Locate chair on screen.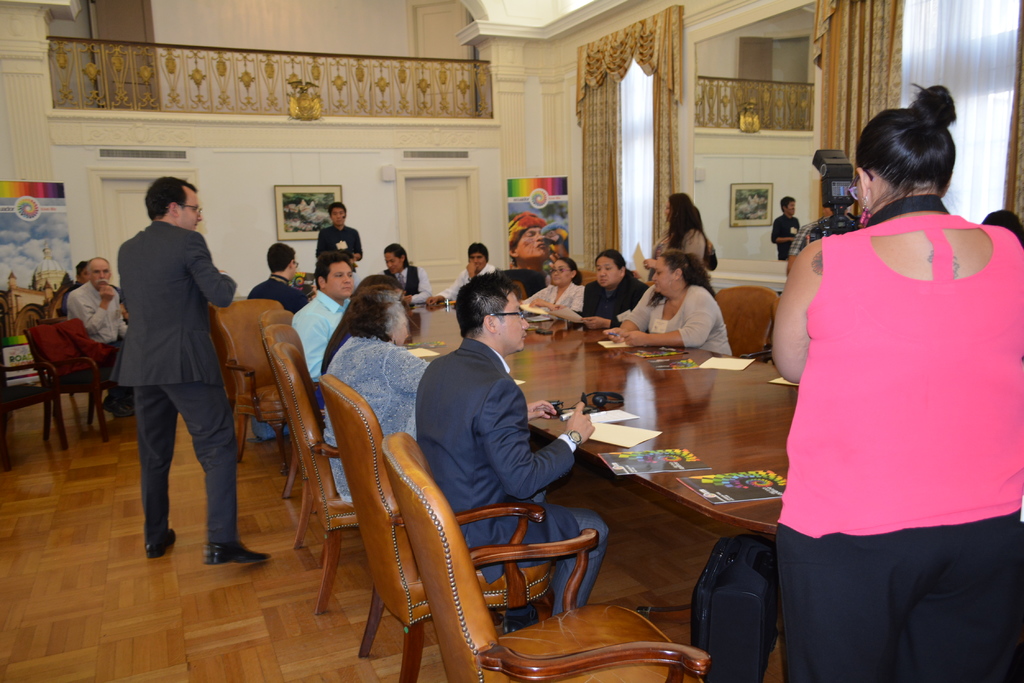
On screen at 216/299/294/462.
